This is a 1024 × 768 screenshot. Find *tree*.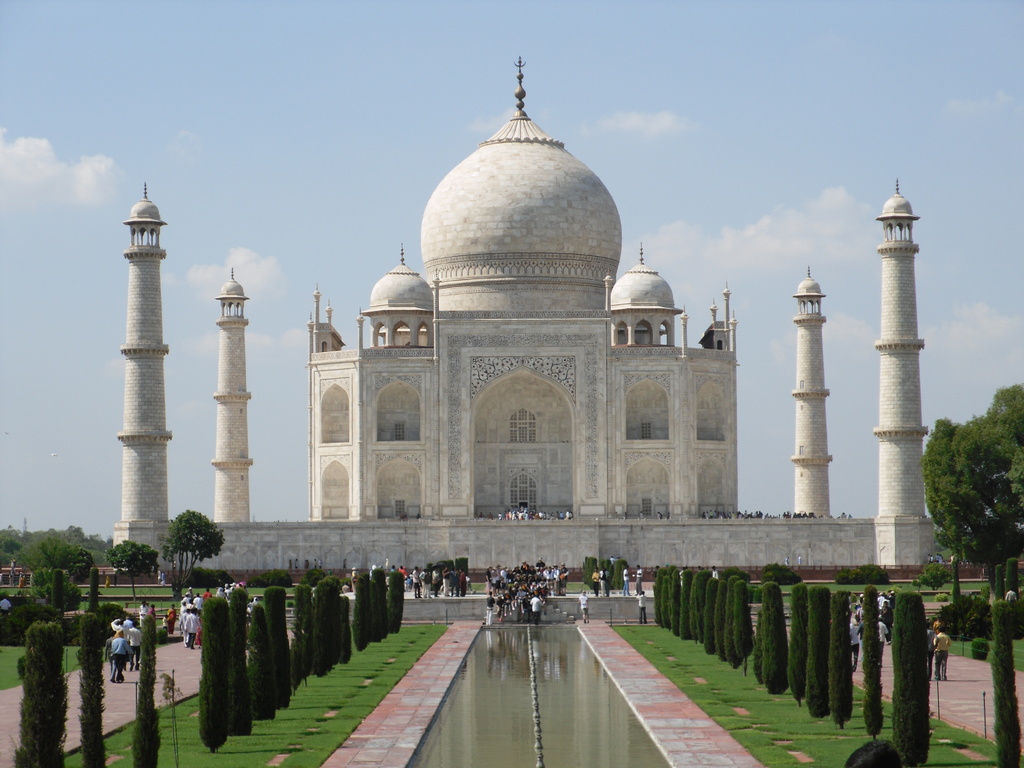
Bounding box: [x1=895, y1=590, x2=932, y2=767].
